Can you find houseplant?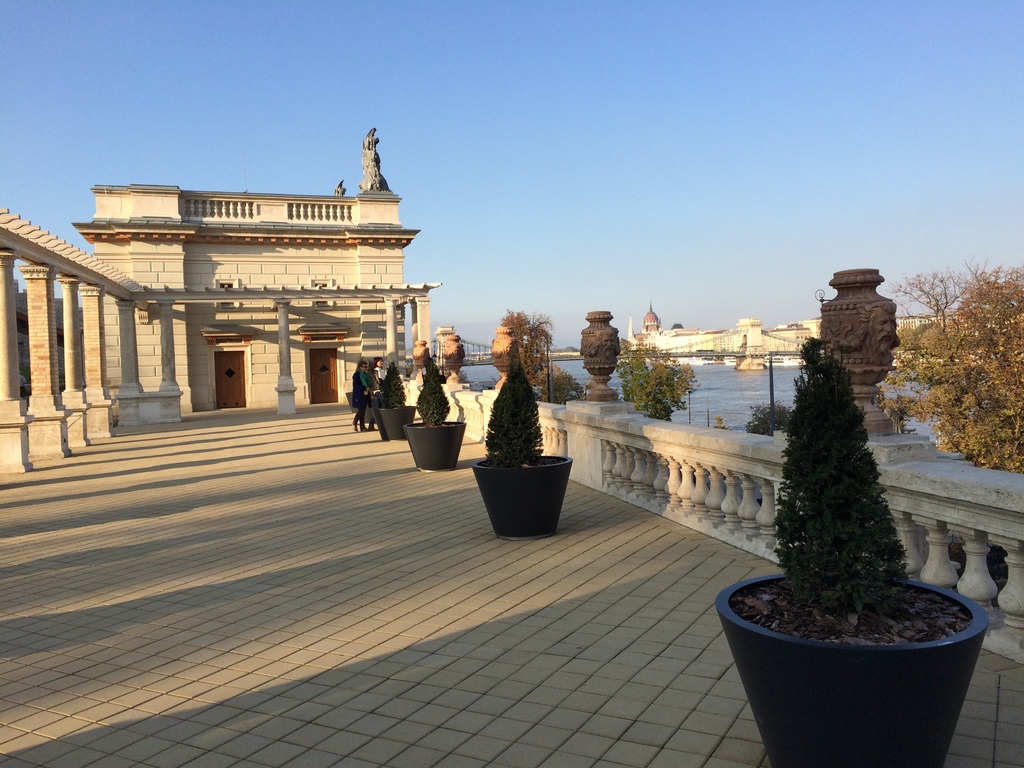
Yes, bounding box: 712:336:988:767.
